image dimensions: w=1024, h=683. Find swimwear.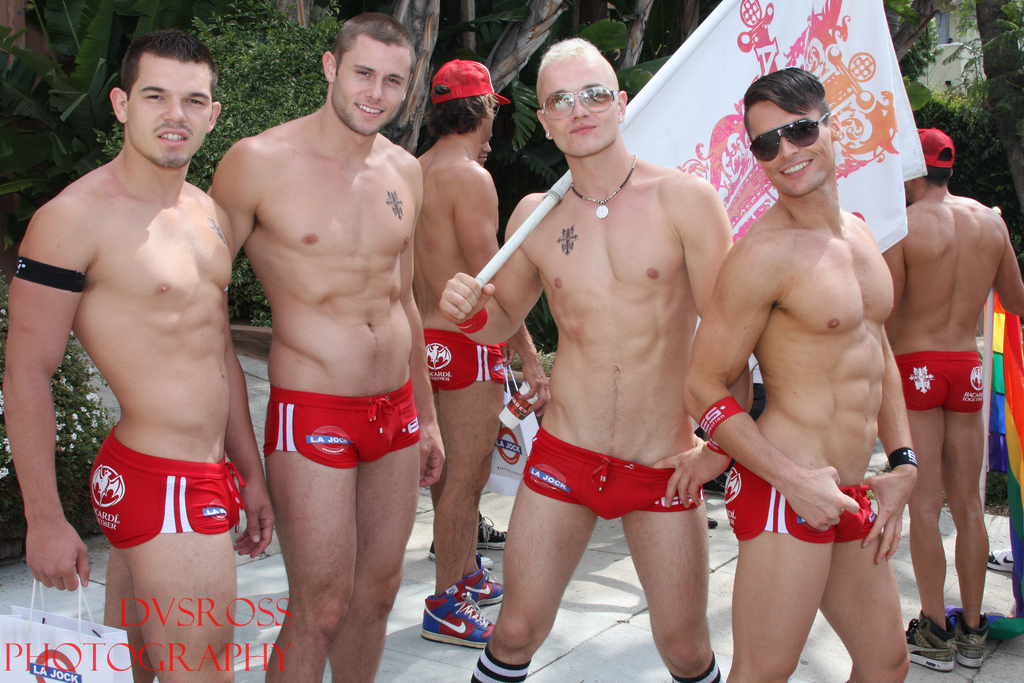
bbox=(420, 333, 508, 392).
